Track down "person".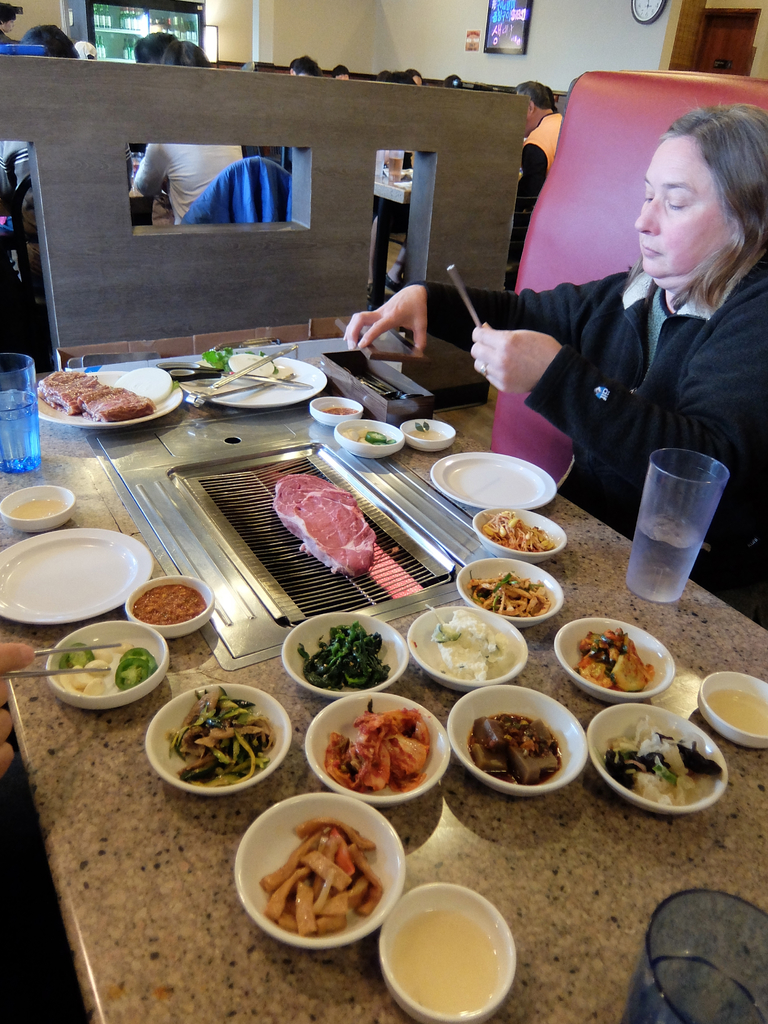
Tracked to 342, 105, 767, 623.
